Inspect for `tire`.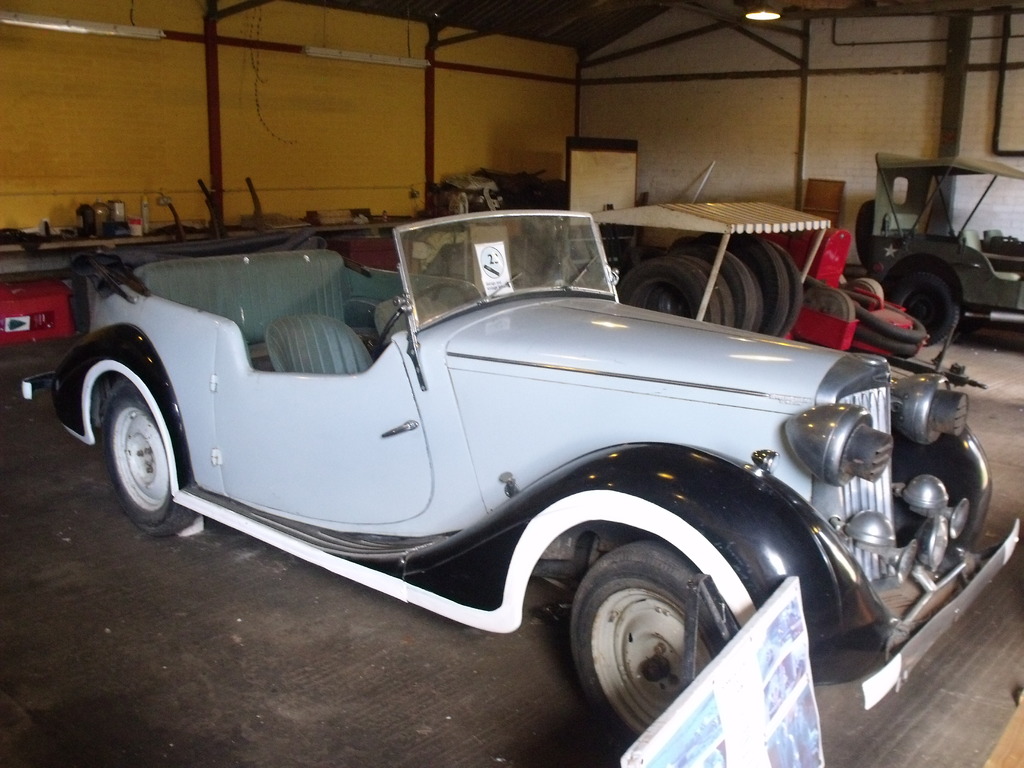
Inspection: locate(618, 258, 723, 323).
